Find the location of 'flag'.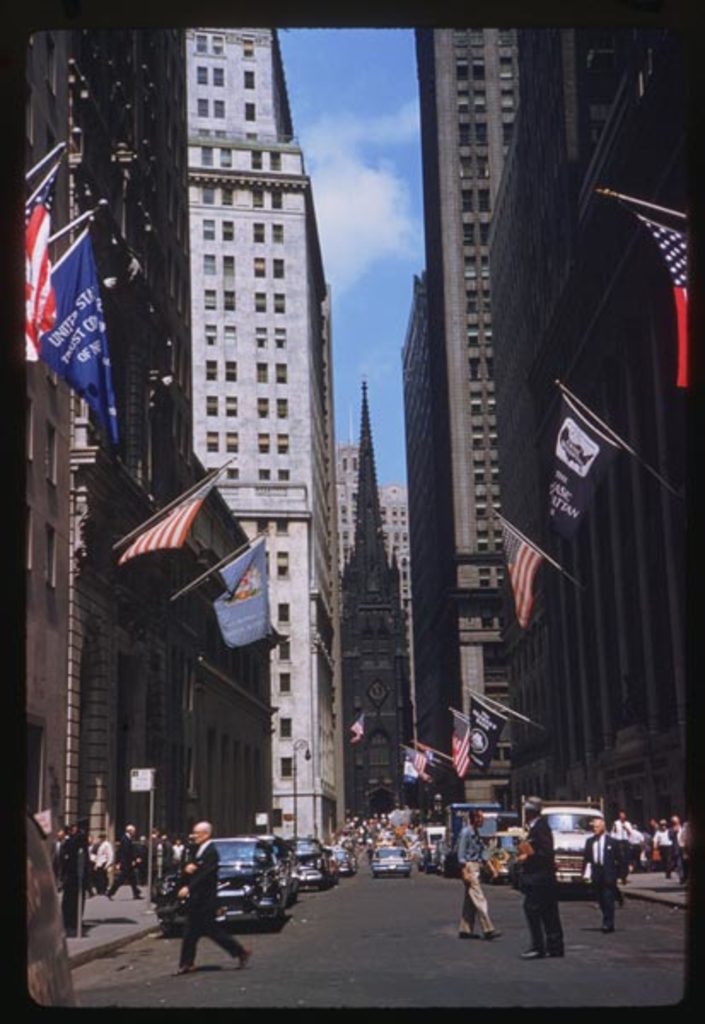
Location: <region>444, 705, 487, 778</region>.
